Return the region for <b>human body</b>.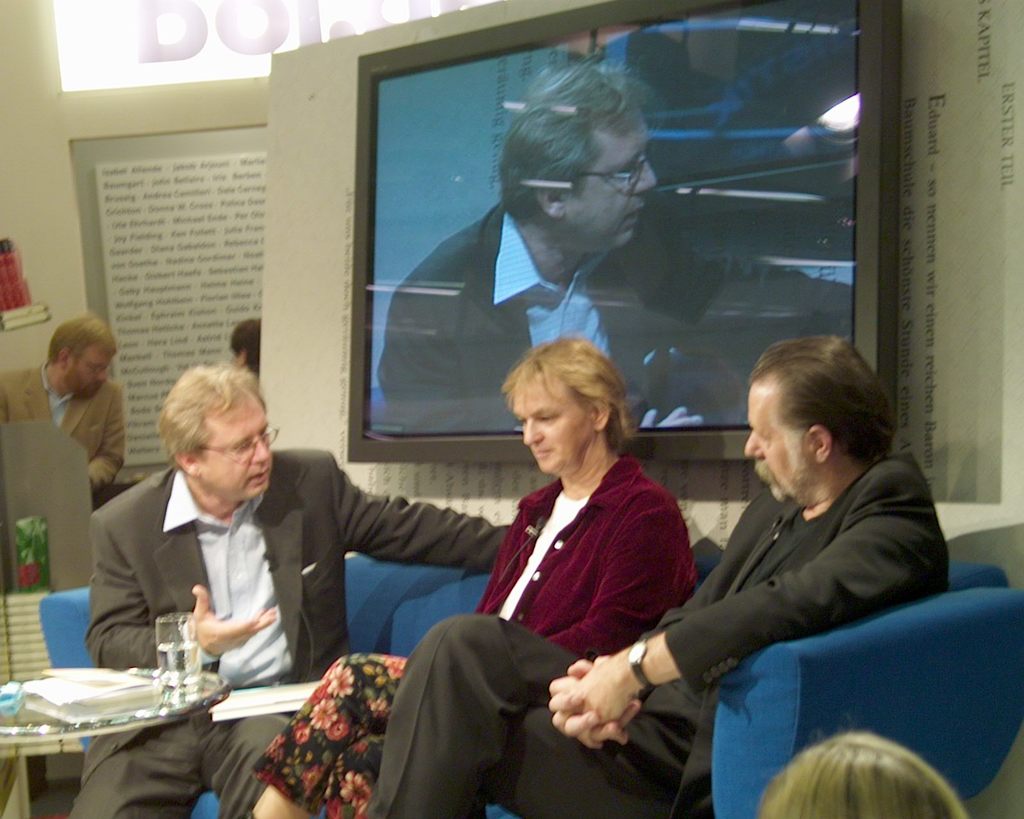
pyautogui.locateOnScreen(381, 334, 950, 818).
